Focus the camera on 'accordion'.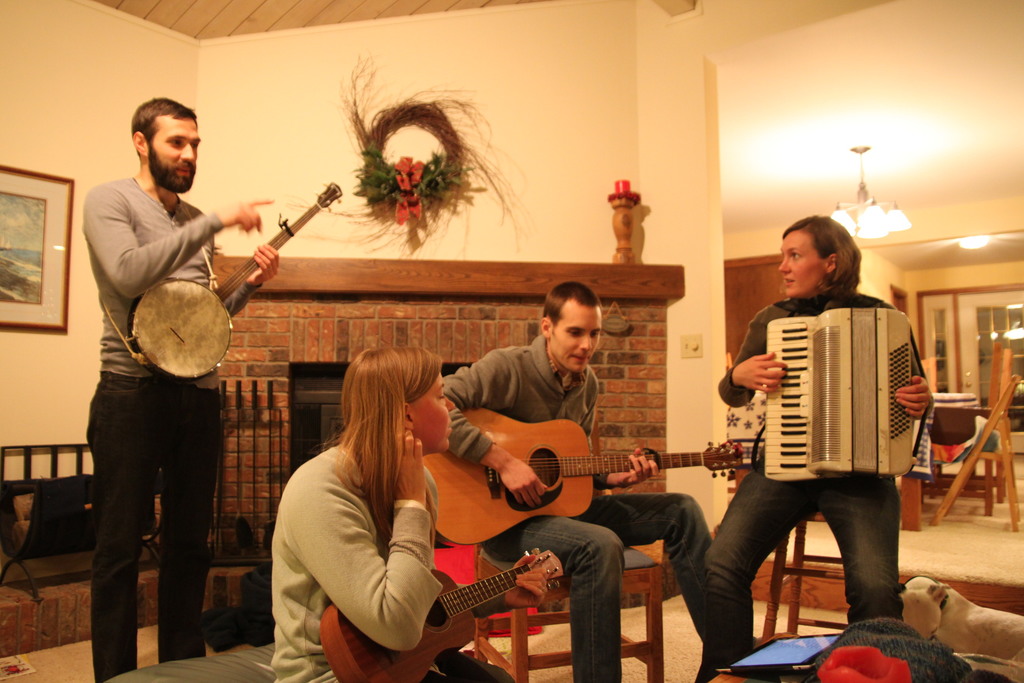
Focus region: x1=766 y1=299 x2=936 y2=488.
